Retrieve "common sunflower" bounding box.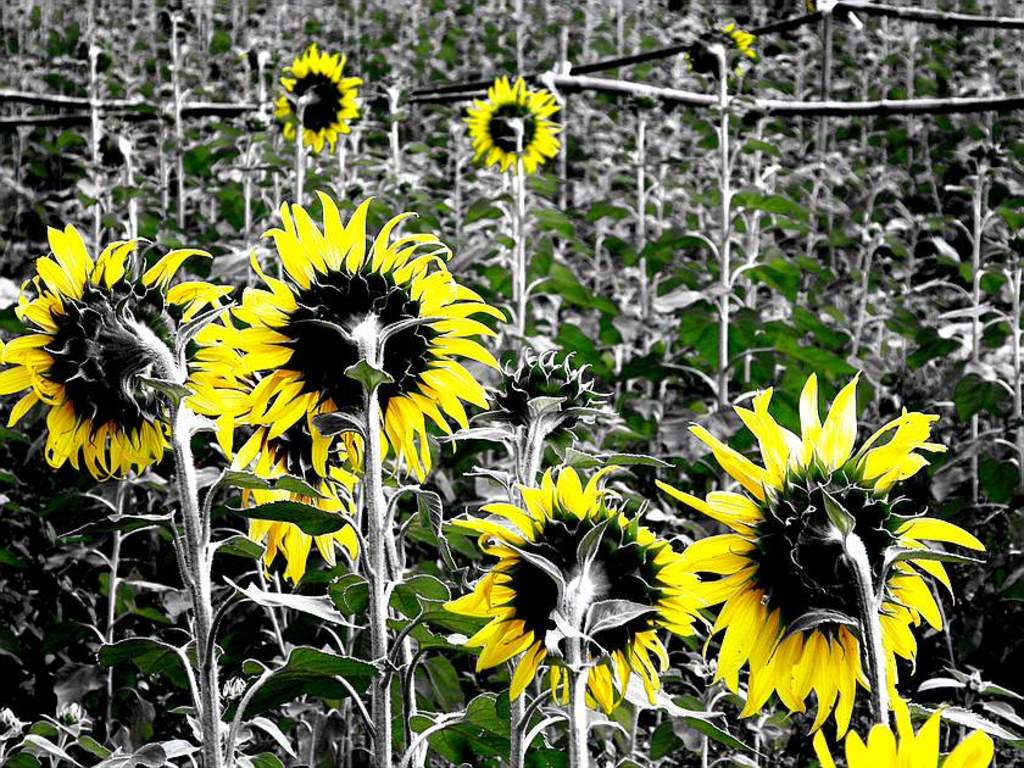
Bounding box: pyautogui.locateOnScreen(694, 13, 740, 79).
